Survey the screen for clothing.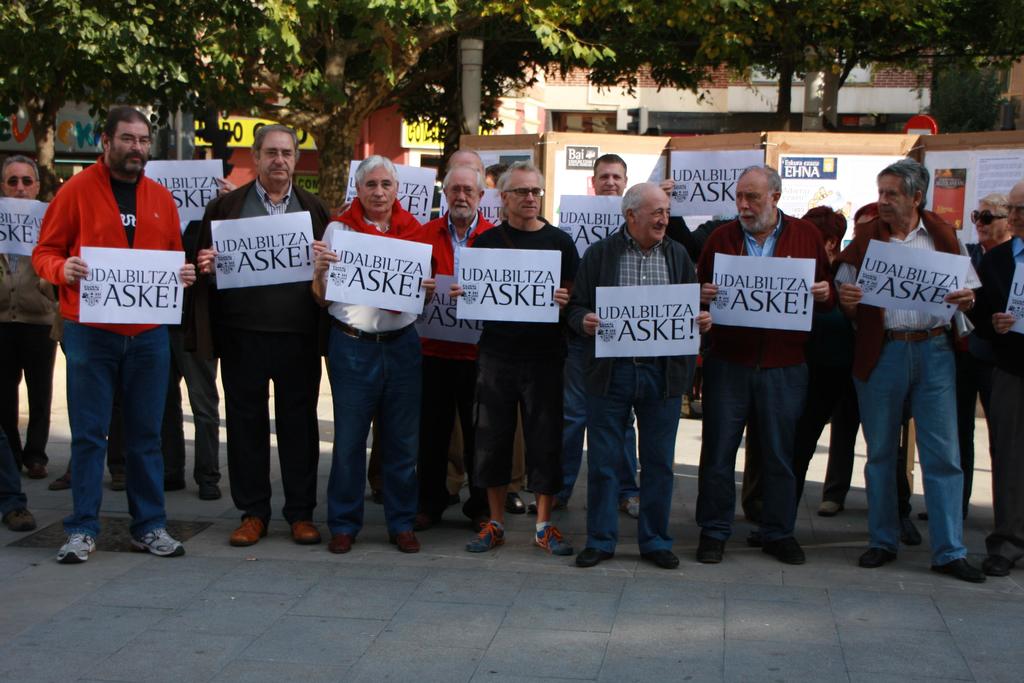
Survey found: 573:220:696:558.
